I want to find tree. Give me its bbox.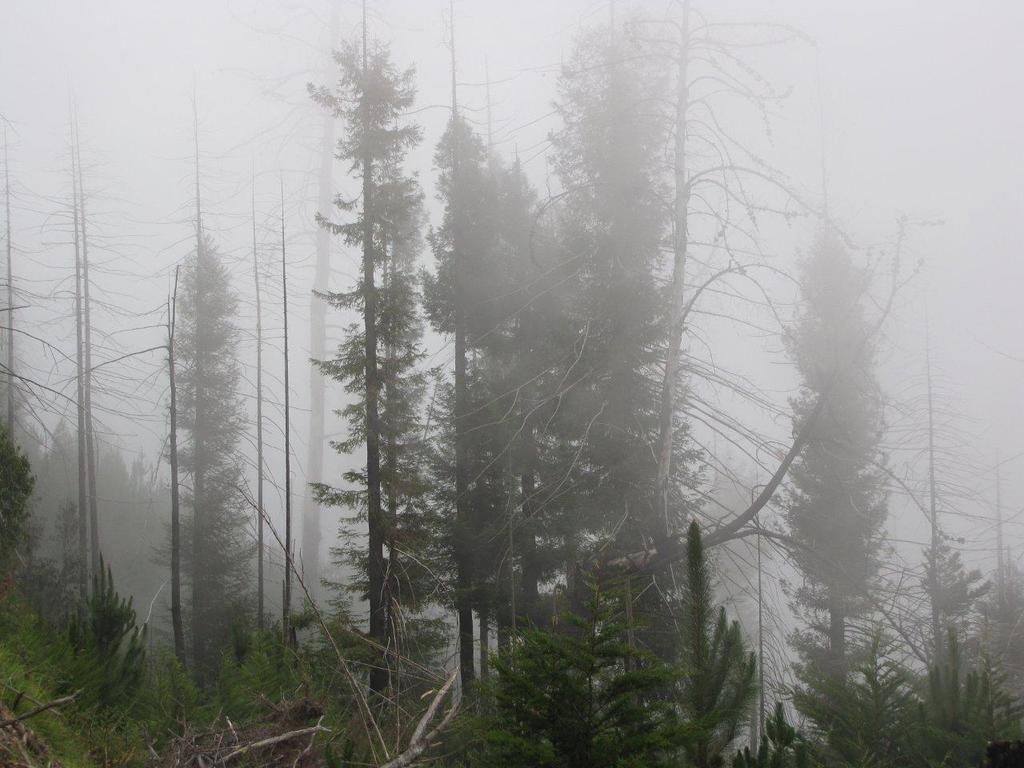
[left=276, top=22, right=470, bottom=701].
